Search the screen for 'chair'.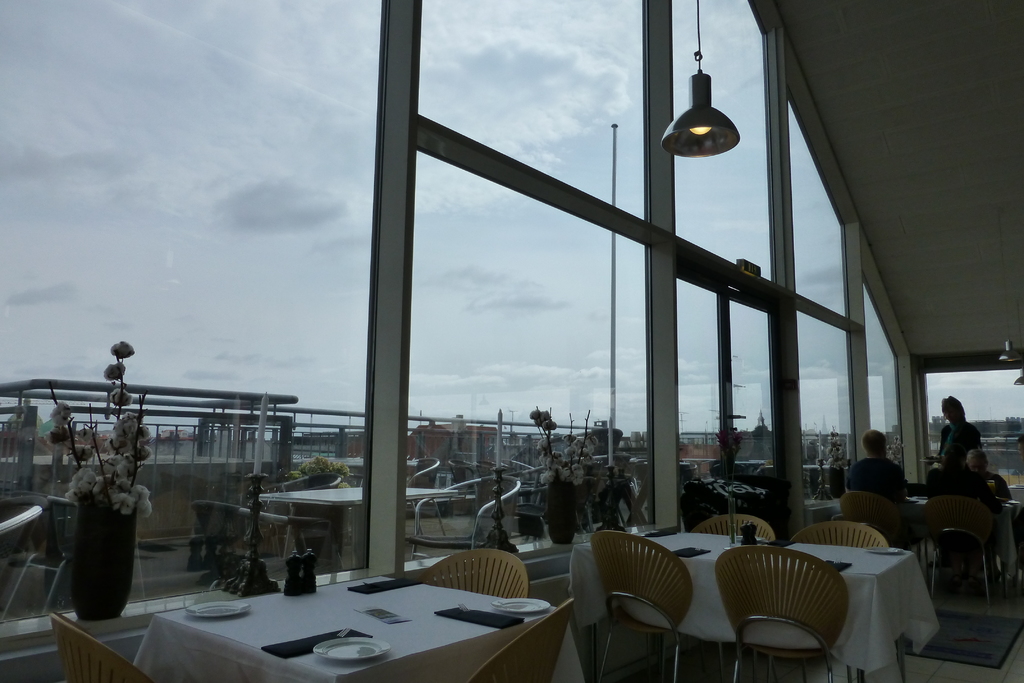
Found at bbox(194, 504, 335, 573).
